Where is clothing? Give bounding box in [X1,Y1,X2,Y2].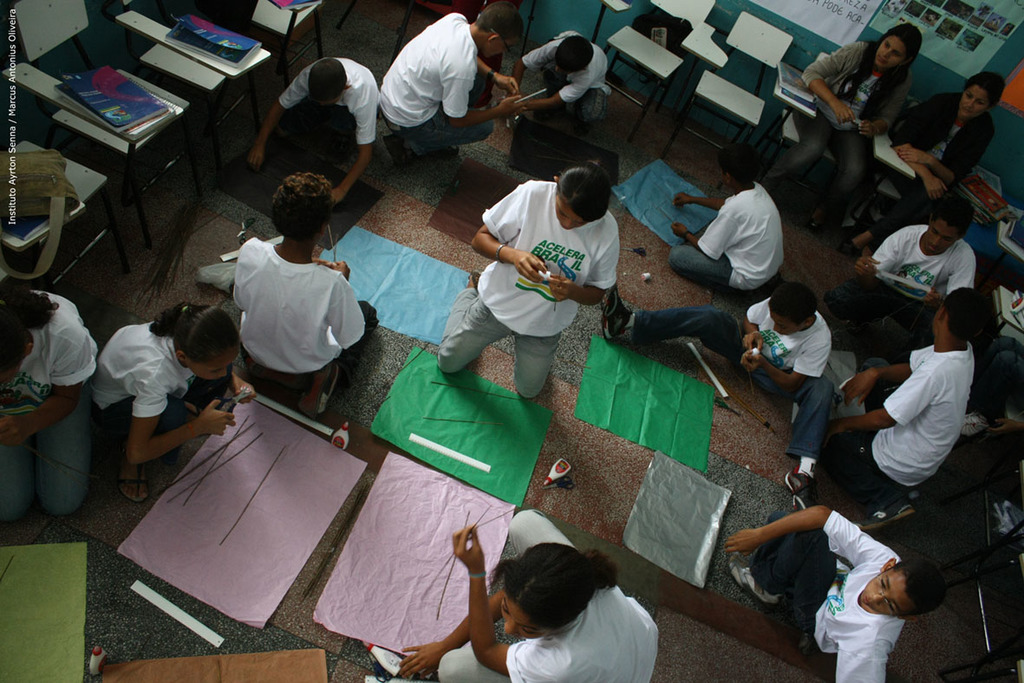
[825,220,974,343].
